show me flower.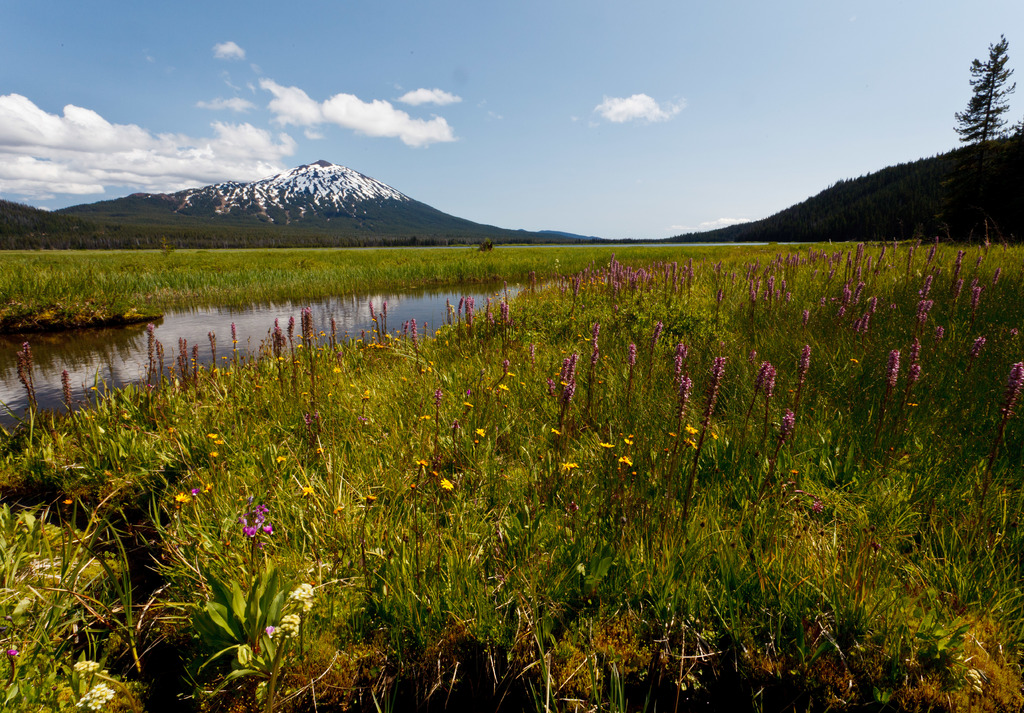
flower is here: [left=444, top=480, right=452, bottom=492].
